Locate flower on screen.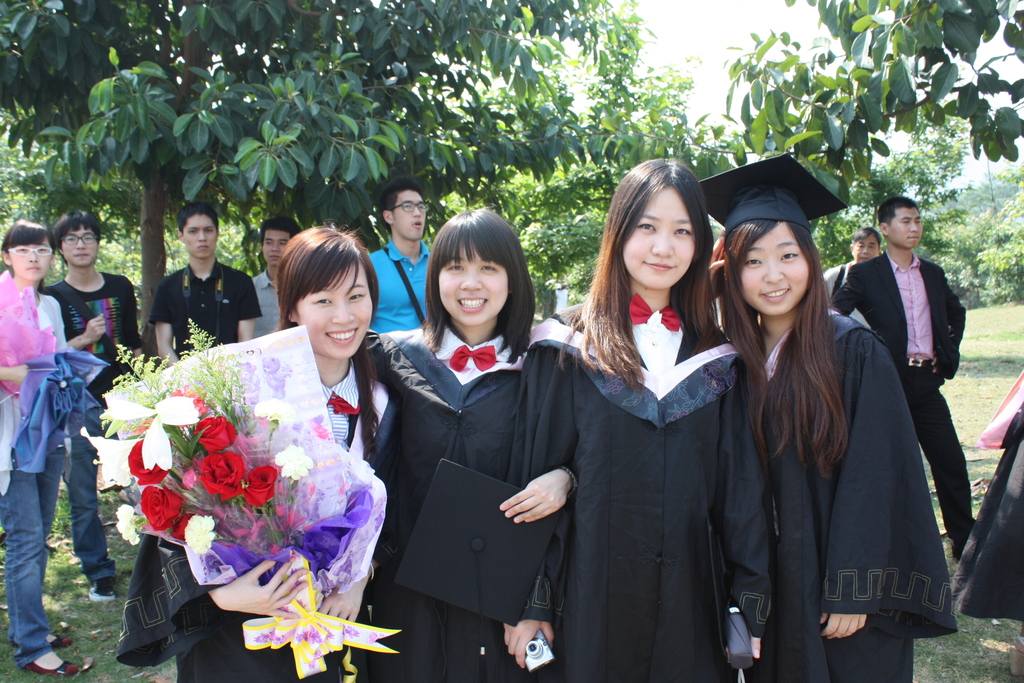
On screen at box=[202, 452, 246, 501].
